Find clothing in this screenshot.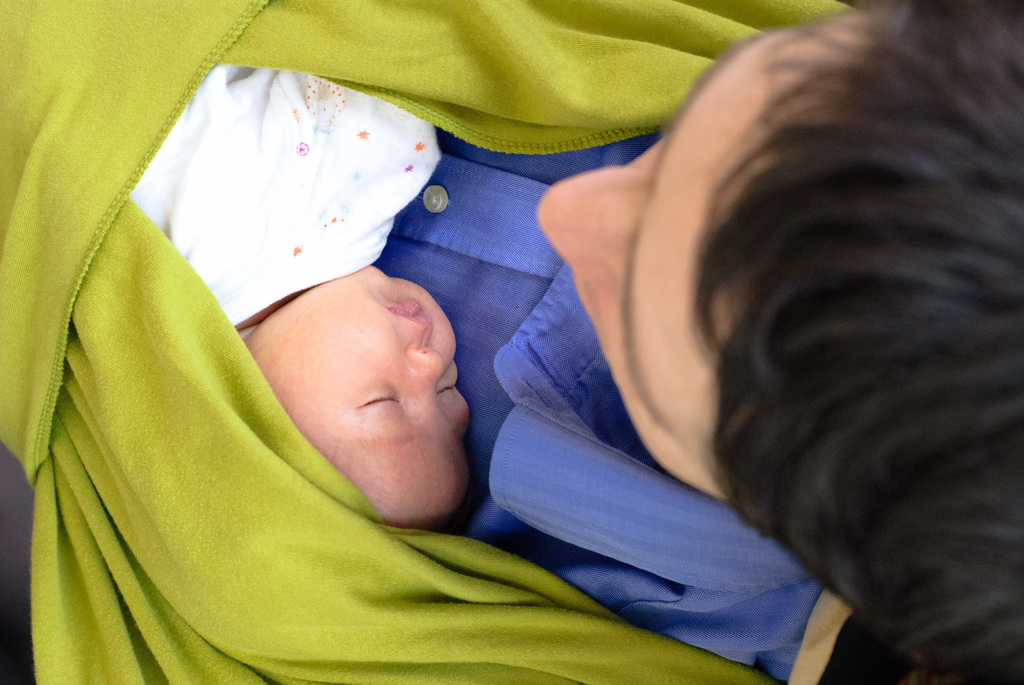
The bounding box for clothing is <bbox>131, 55, 444, 326</bbox>.
